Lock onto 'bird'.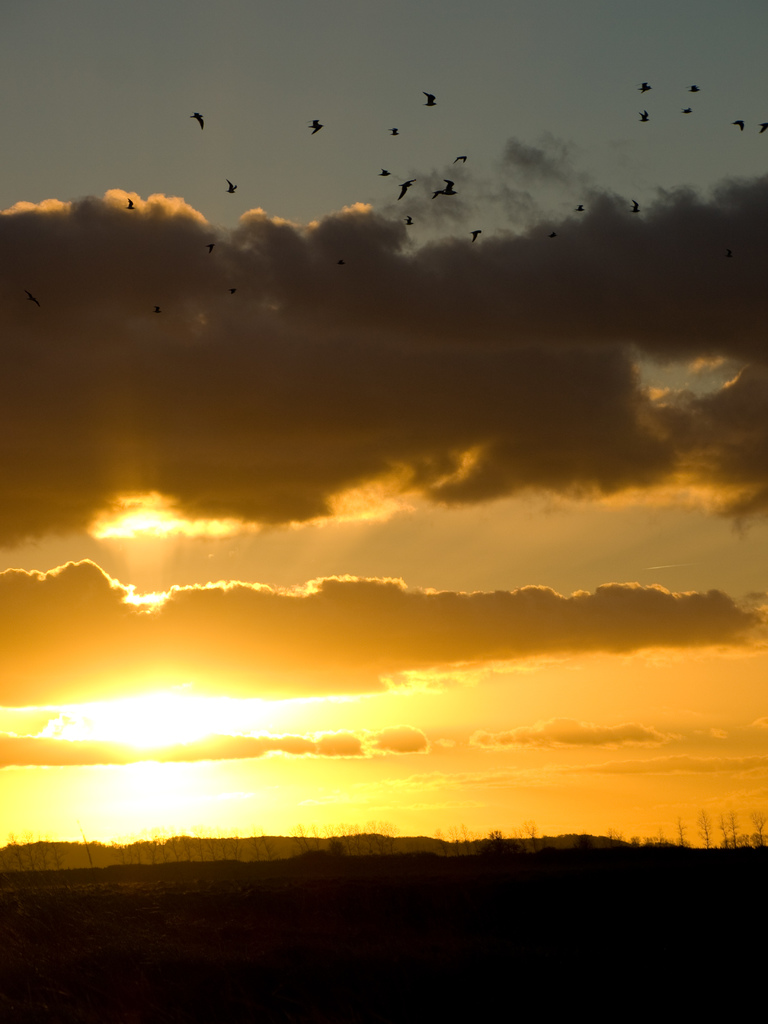
Locked: left=148, top=305, right=160, bottom=316.
